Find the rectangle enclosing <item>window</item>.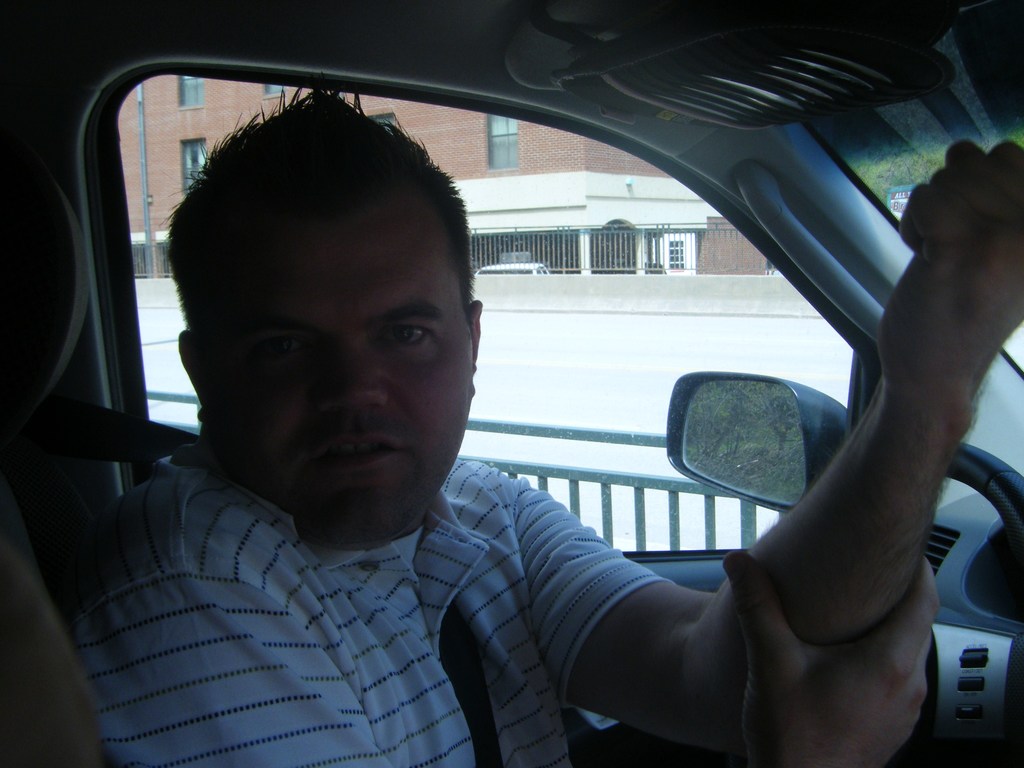
176/76/207/113.
